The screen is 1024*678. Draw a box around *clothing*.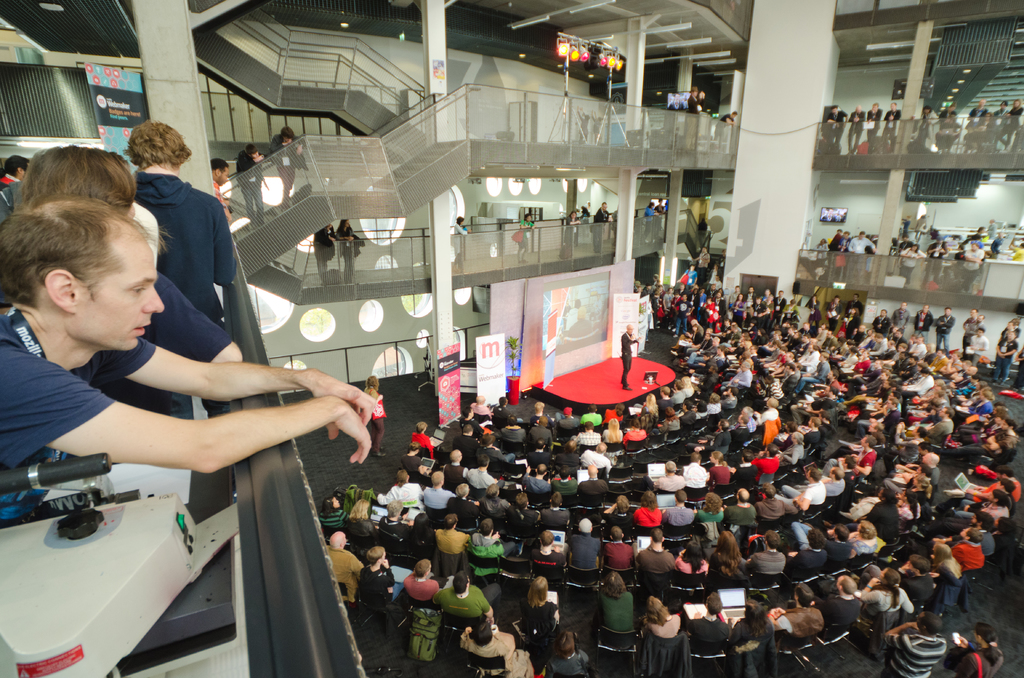
locate(934, 558, 966, 594).
